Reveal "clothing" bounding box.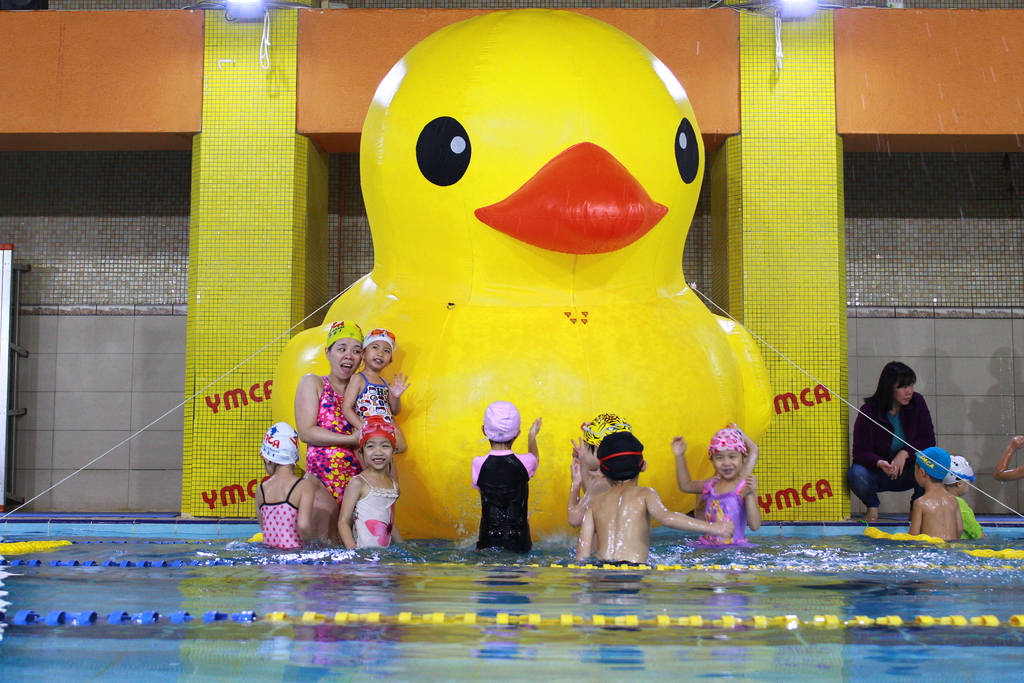
Revealed: detection(851, 390, 934, 508).
